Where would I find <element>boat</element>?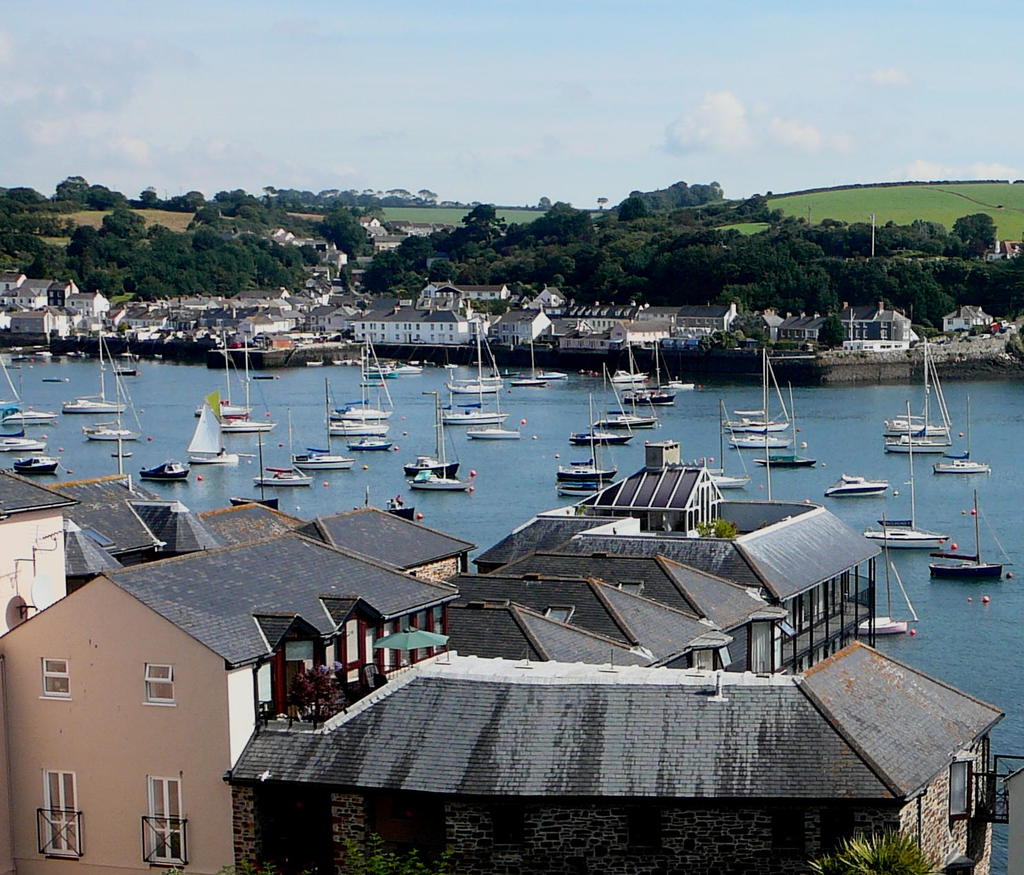
At BBox(230, 433, 279, 509).
